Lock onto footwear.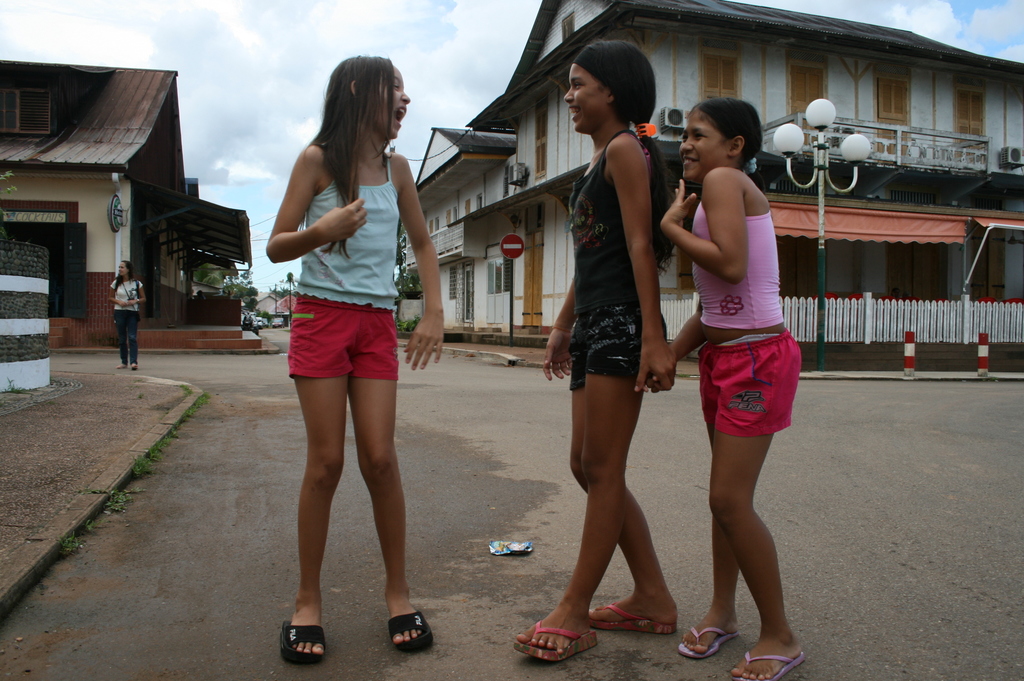
Locked: select_region(115, 360, 126, 367).
